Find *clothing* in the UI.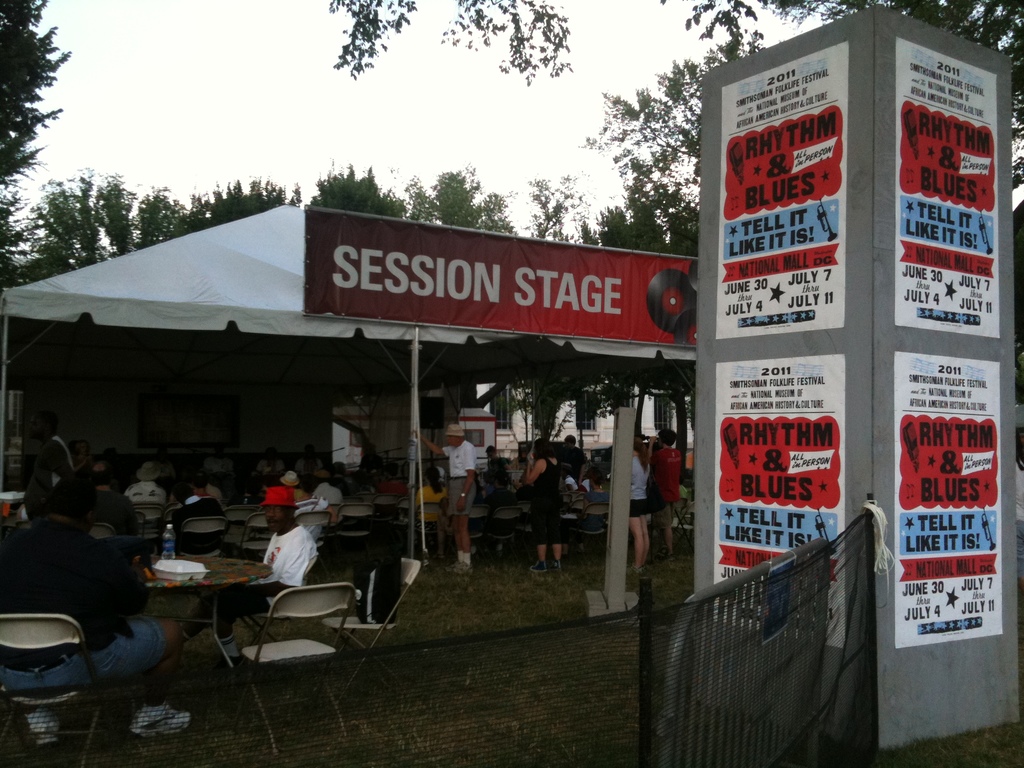
UI element at <bbox>305, 478, 341, 509</bbox>.
